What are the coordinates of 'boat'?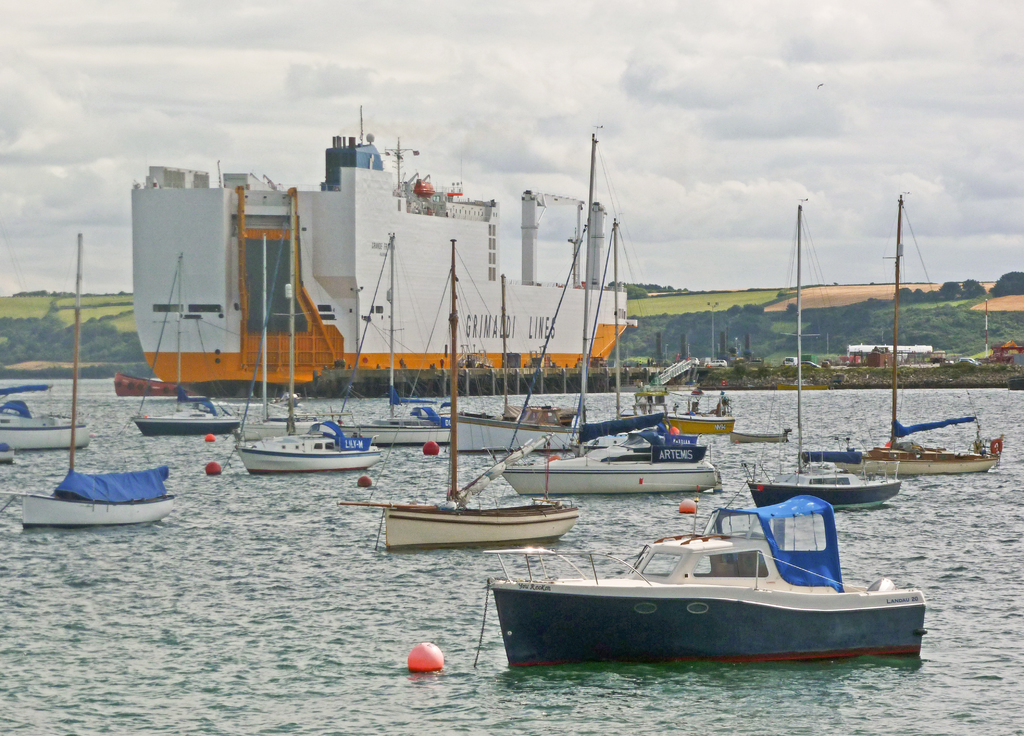
x1=442, y1=409, x2=591, y2=454.
